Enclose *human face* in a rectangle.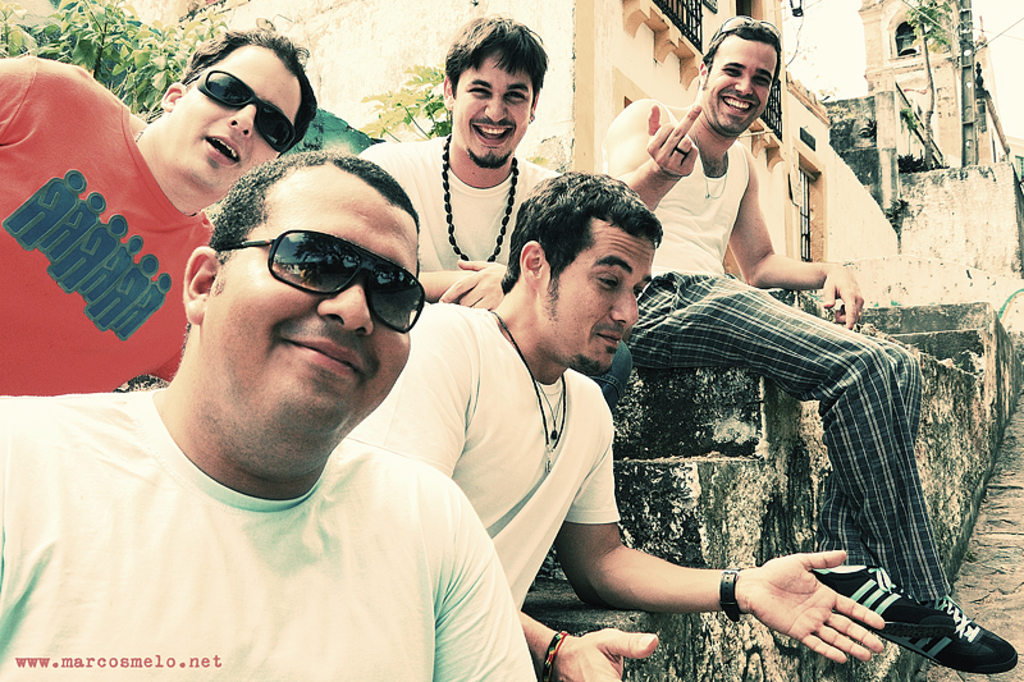
box=[452, 55, 532, 168].
